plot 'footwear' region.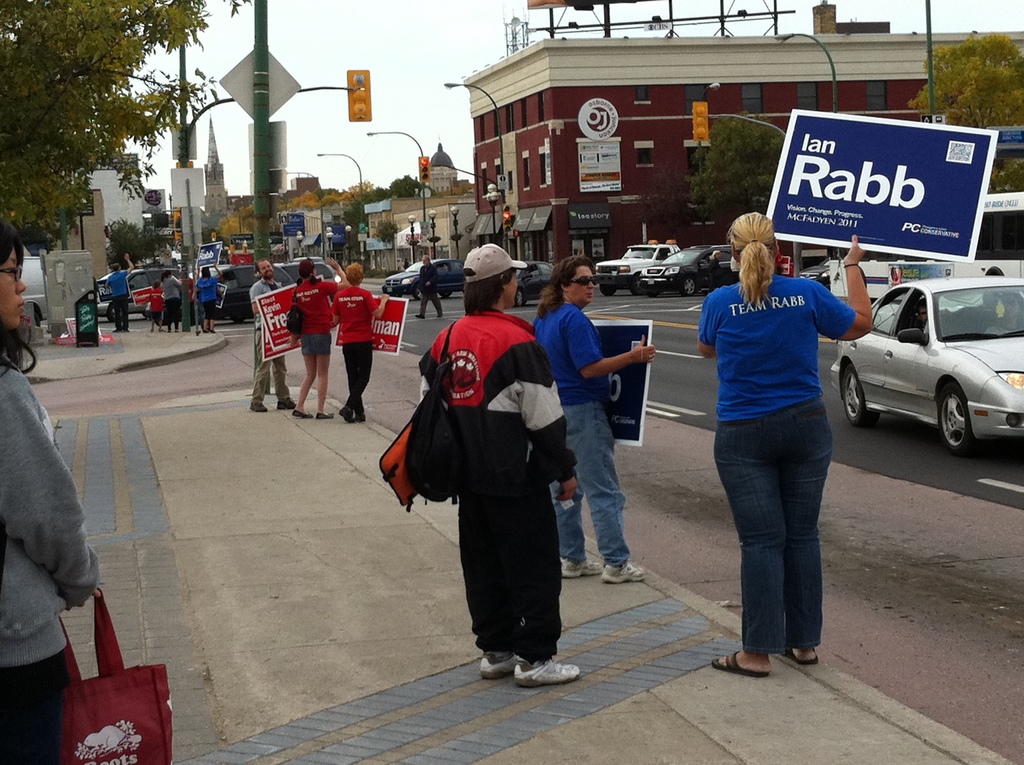
Plotted at crop(175, 329, 179, 334).
